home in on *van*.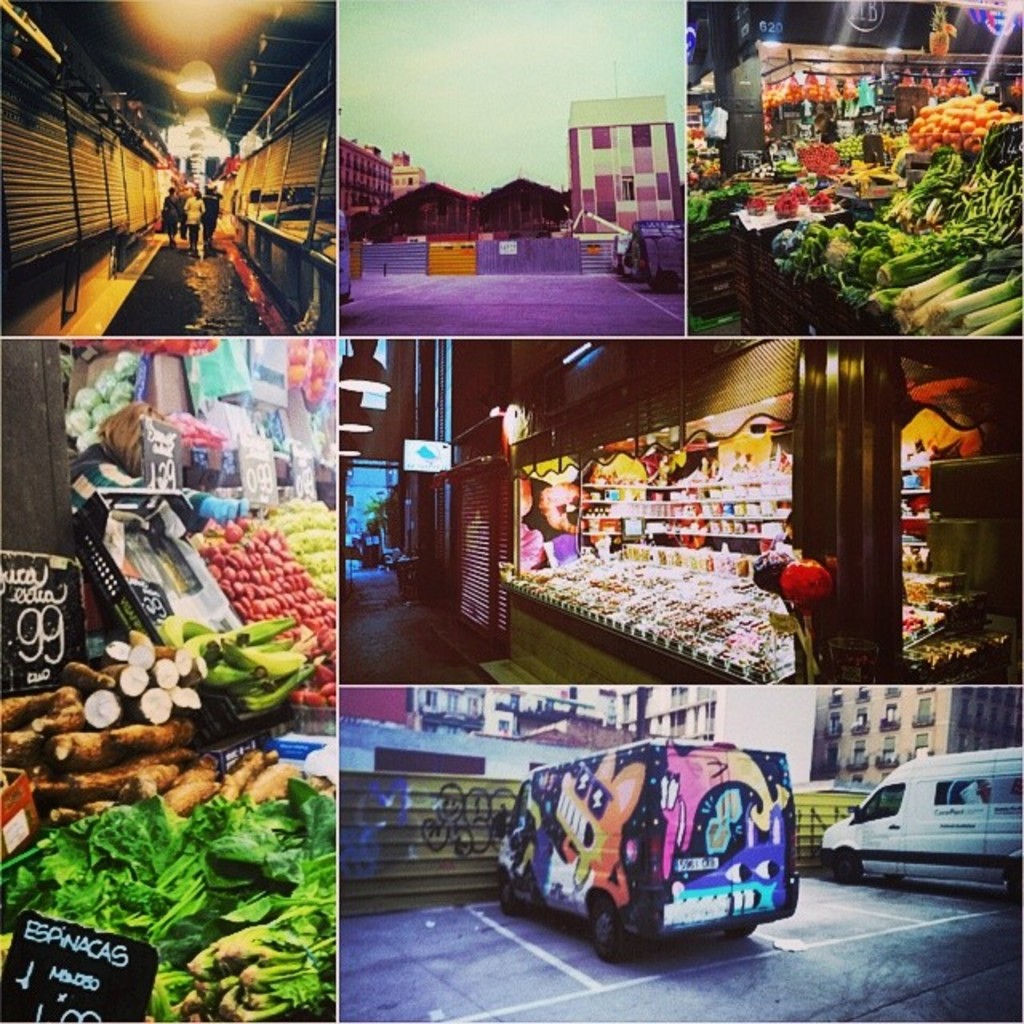
Homed in at Rect(493, 731, 798, 963).
